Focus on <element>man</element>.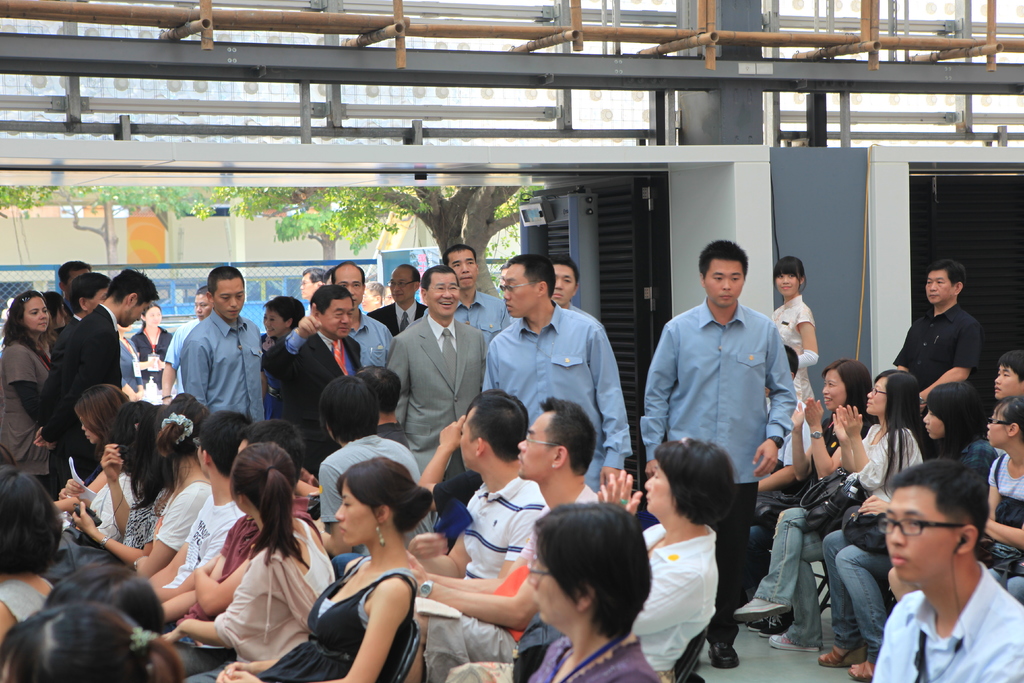
Focused at l=480, t=256, r=636, b=497.
